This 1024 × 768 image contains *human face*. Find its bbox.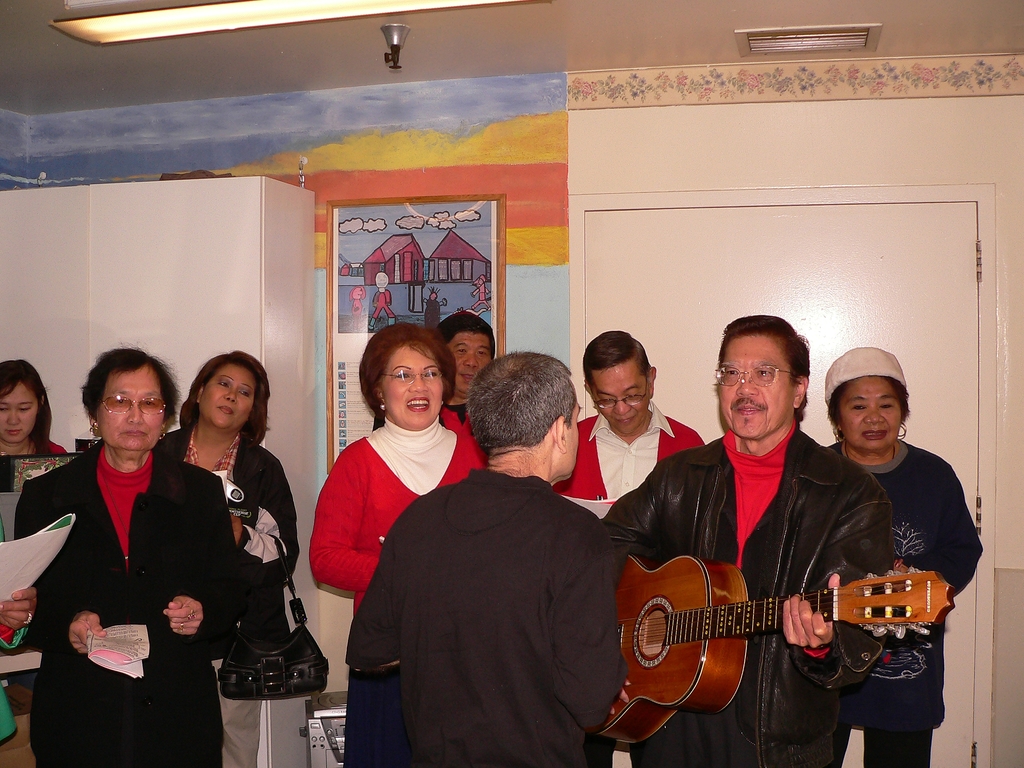
Rect(0, 378, 42, 440).
